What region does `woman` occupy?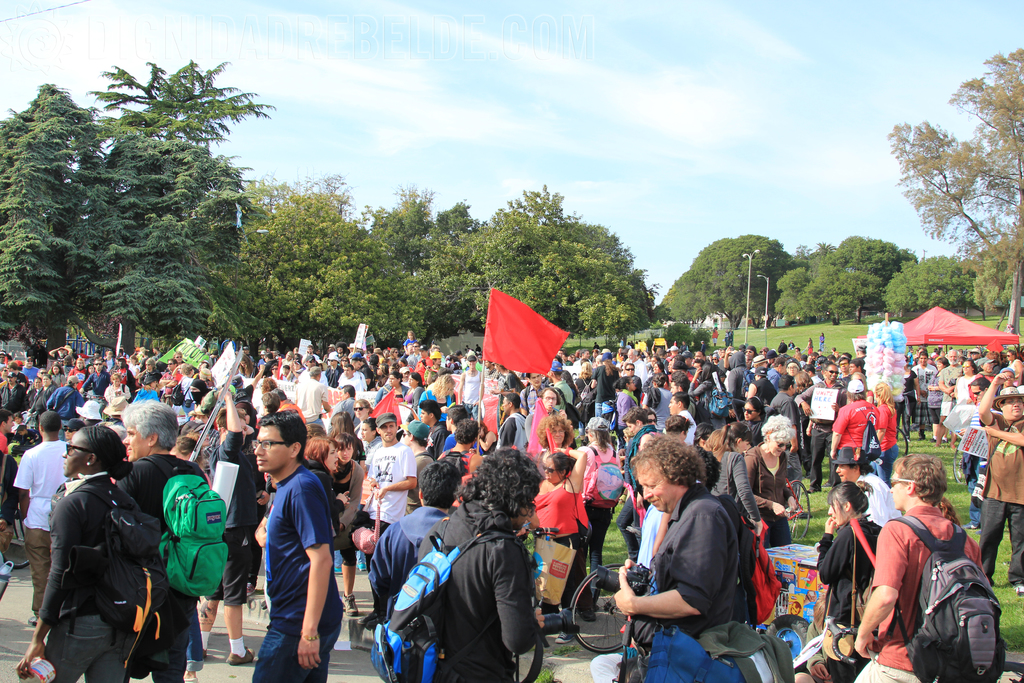
pyautogui.locateOnScreen(390, 347, 397, 361).
